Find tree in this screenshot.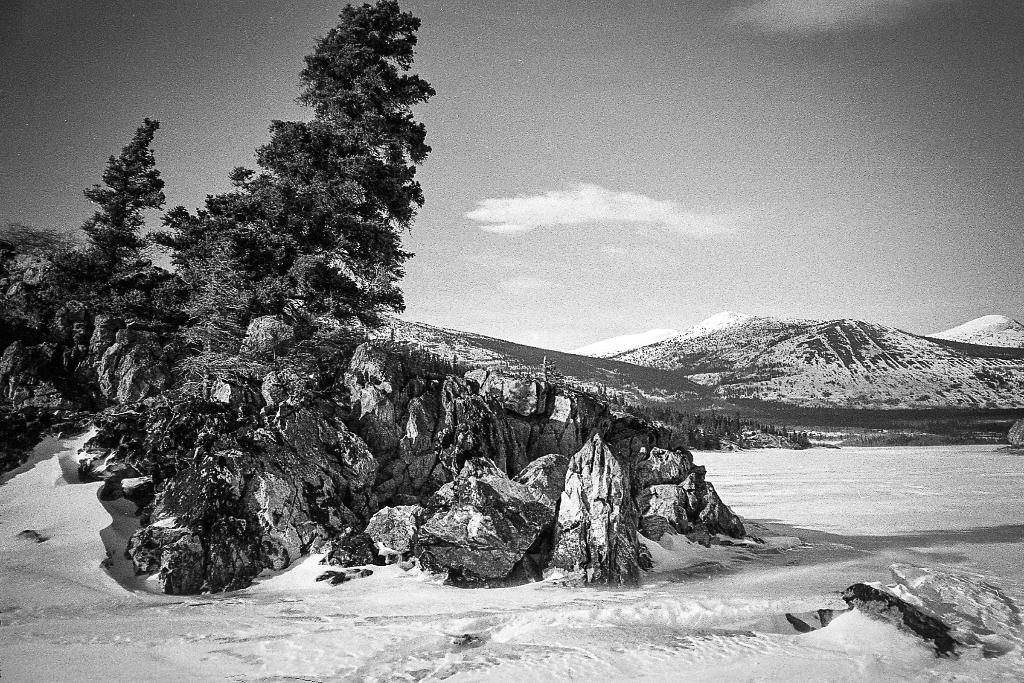
The bounding box for tree is locate(65, 114, 170, 284).
